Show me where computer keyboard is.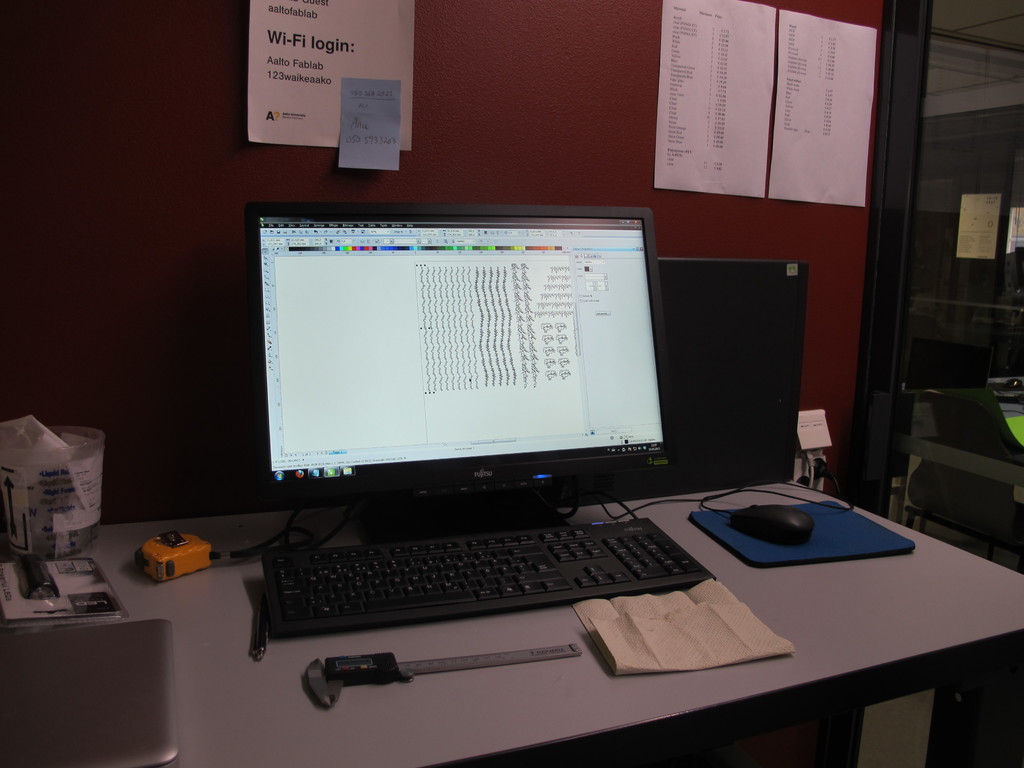
computer keyboard is at <bbox>262, 518, 717, 634</bbox>.
